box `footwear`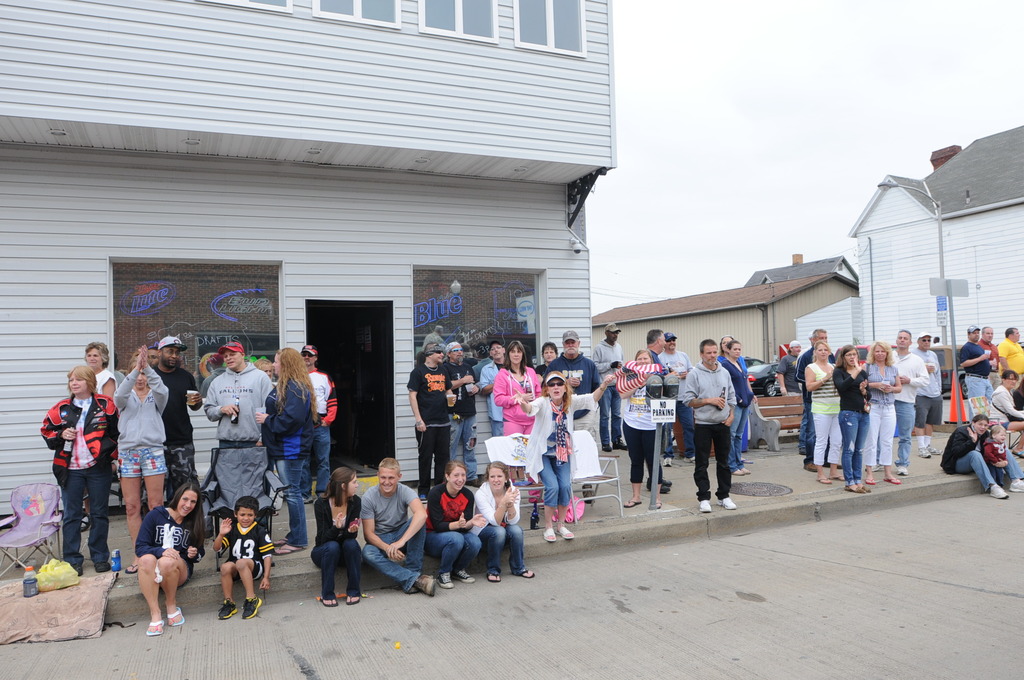
816,461,847,470
